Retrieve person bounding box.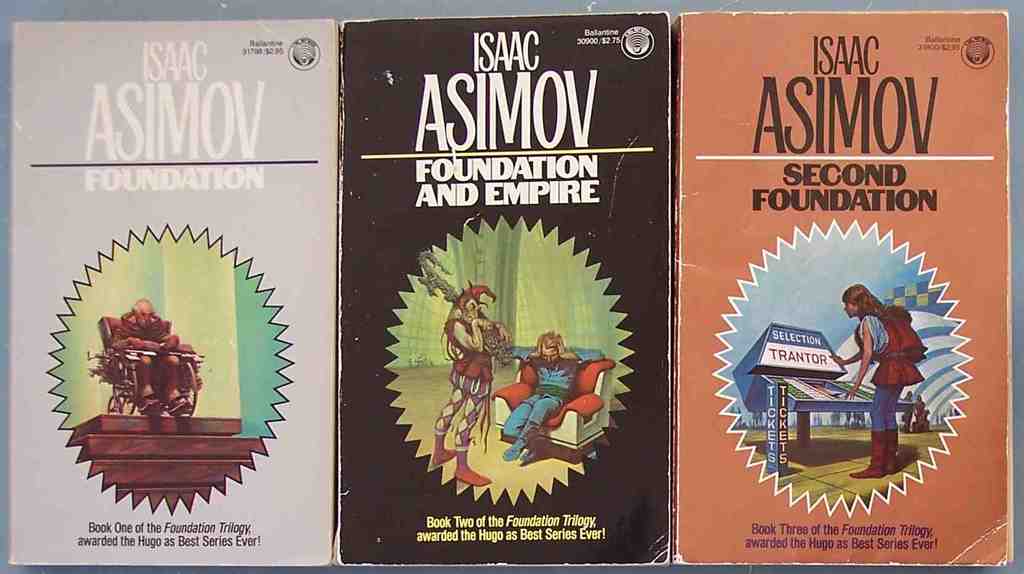
Bounding box: BBox(511, 329, 604, 462).
